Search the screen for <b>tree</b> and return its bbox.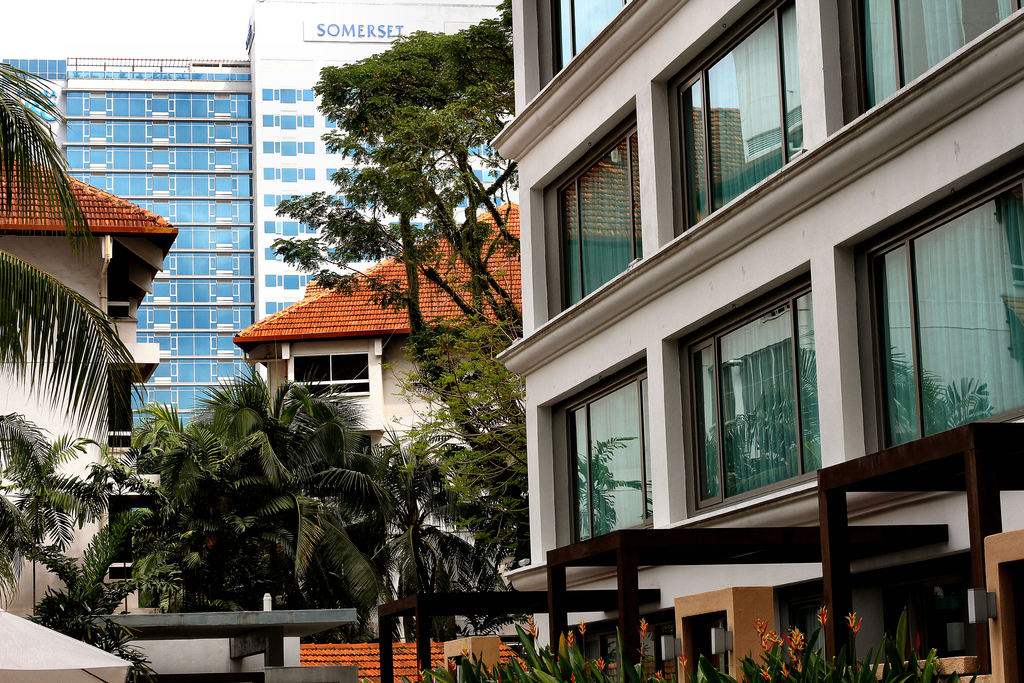
Found: left=0, top=60, right=149, bottom=439.
